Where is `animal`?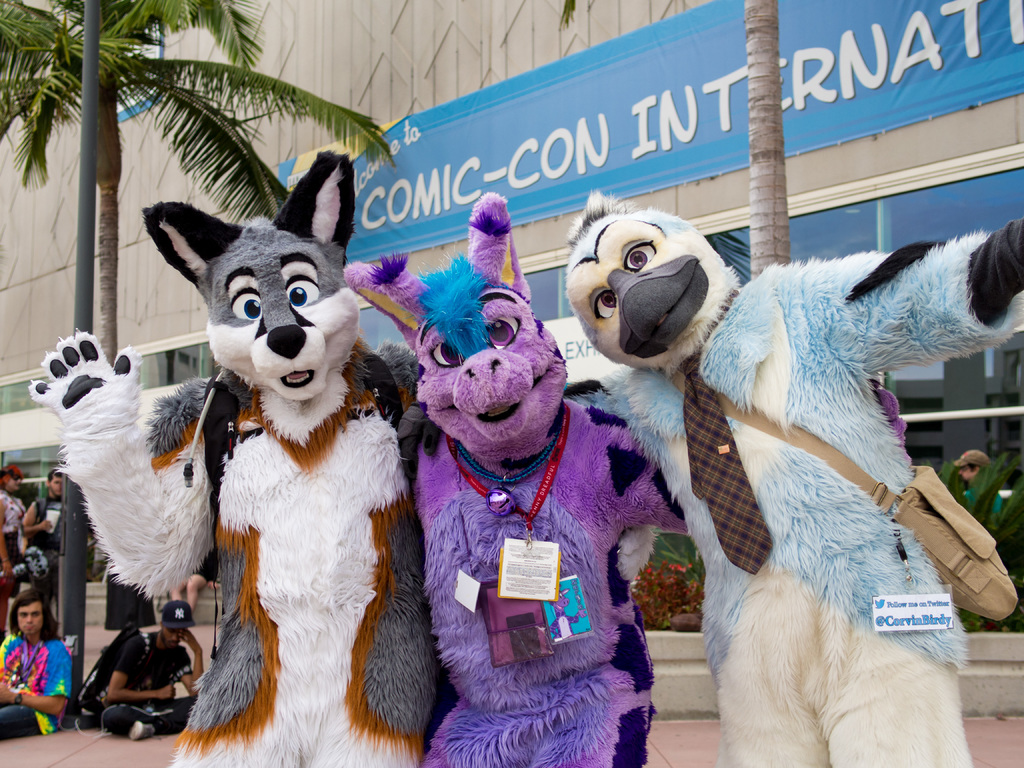
box=[28, 149, 417, 767].
